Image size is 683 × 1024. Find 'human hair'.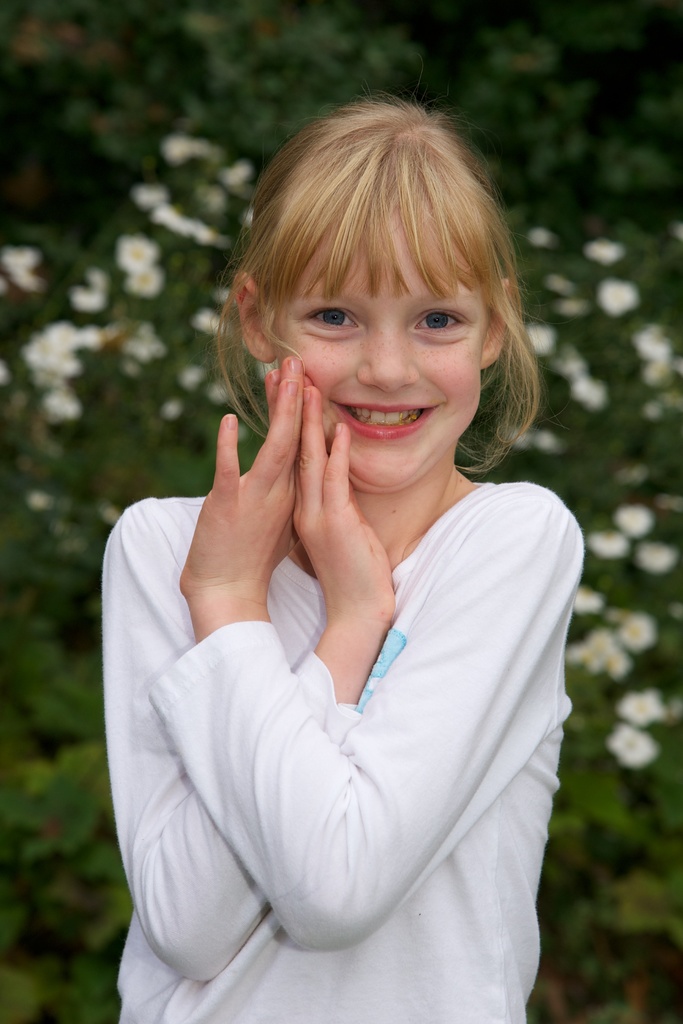
box(228, 99, 545, 492).
